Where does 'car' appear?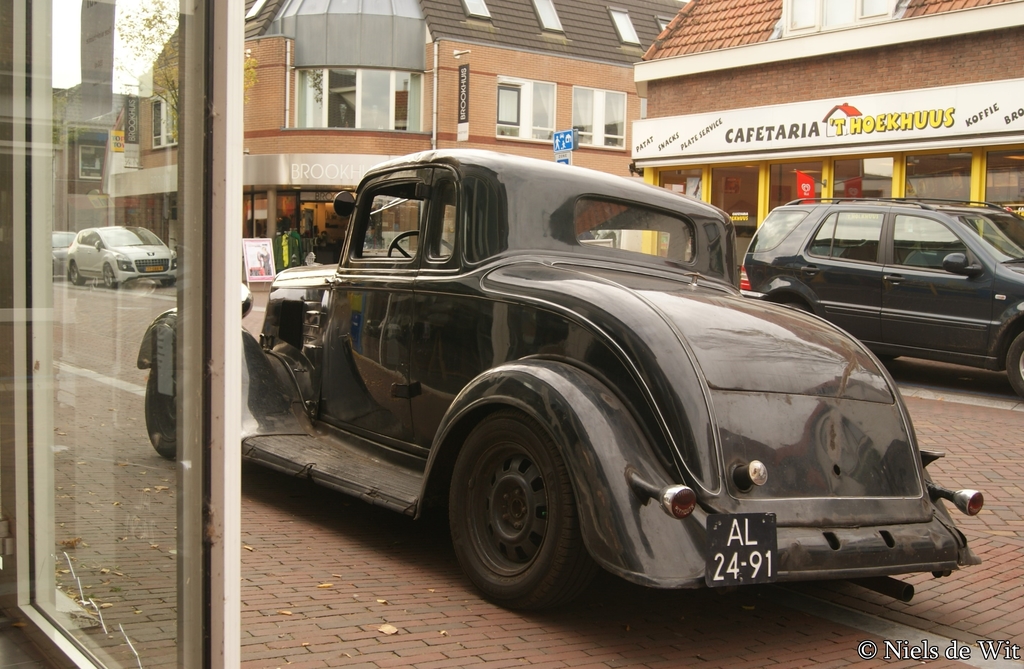
Appears at [left=136, top=148, right=984, bottom=615].
